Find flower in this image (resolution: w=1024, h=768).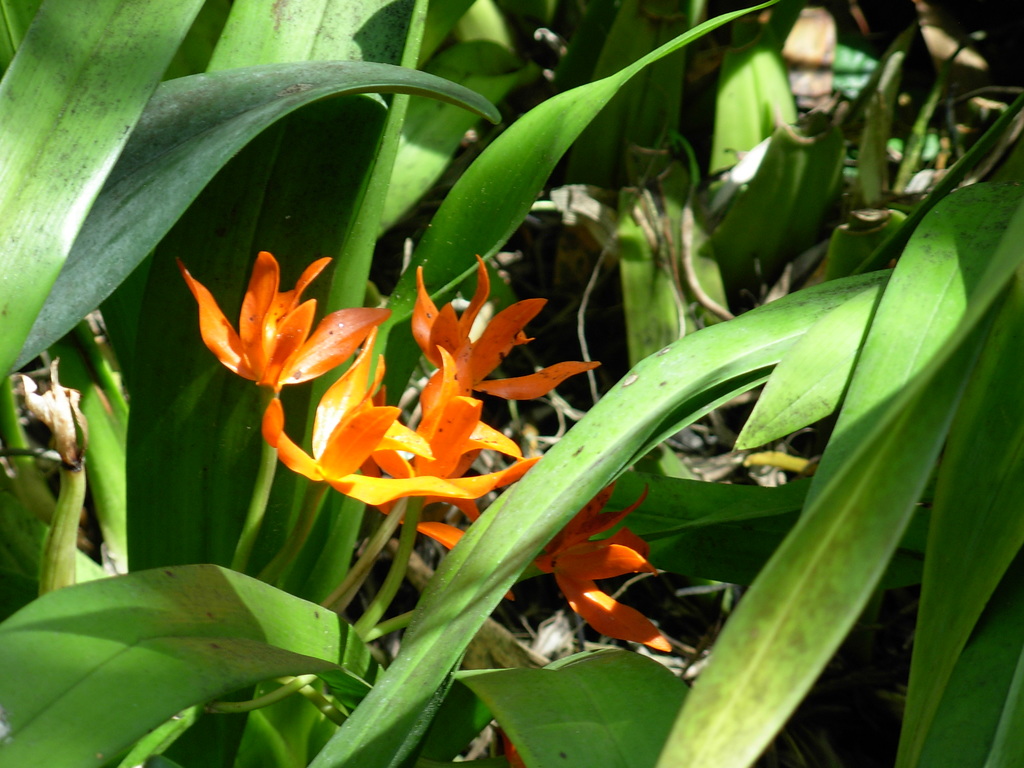
crop(536, 483, 673, 654).
